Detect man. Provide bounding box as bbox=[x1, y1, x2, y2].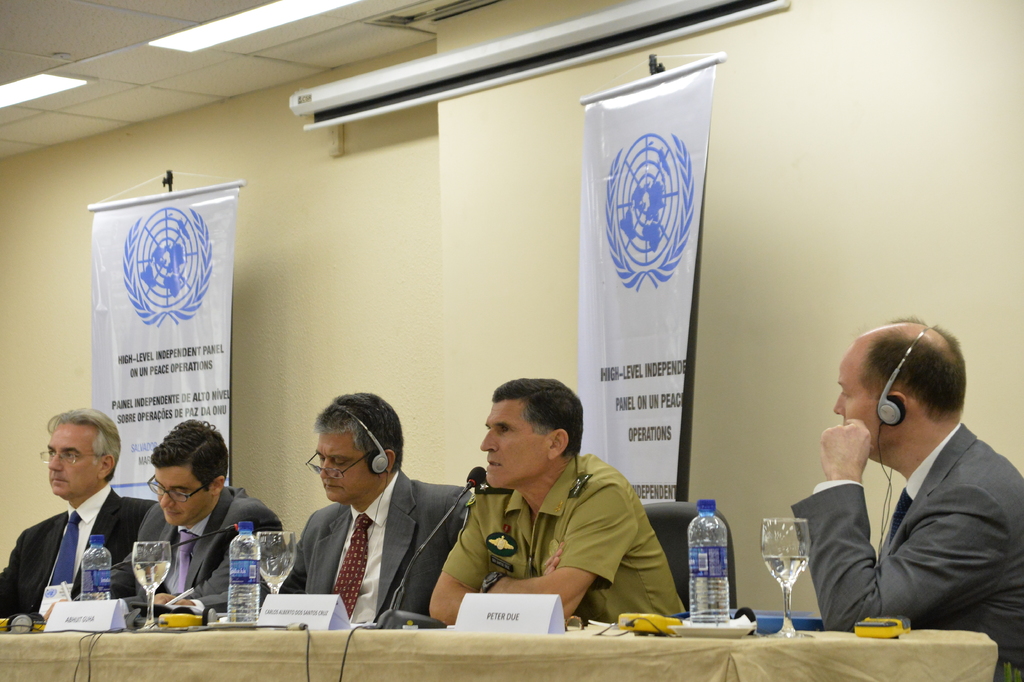
bbox=[279, 394, 478, 624].
